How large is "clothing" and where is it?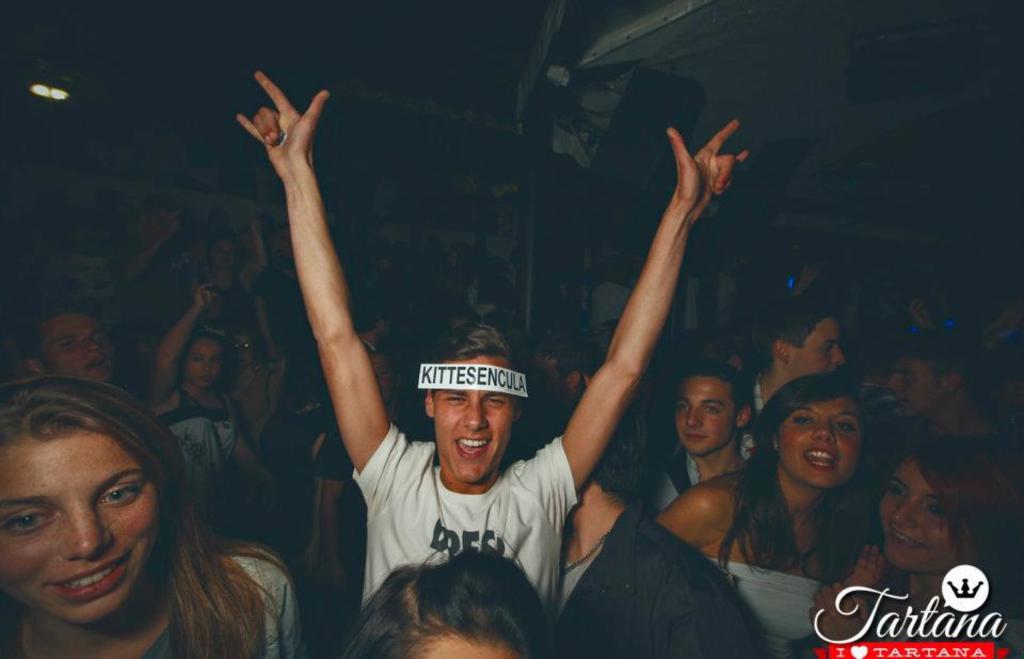
Bounding box: <bbox>145, 389, 225, 512</bbox>.
